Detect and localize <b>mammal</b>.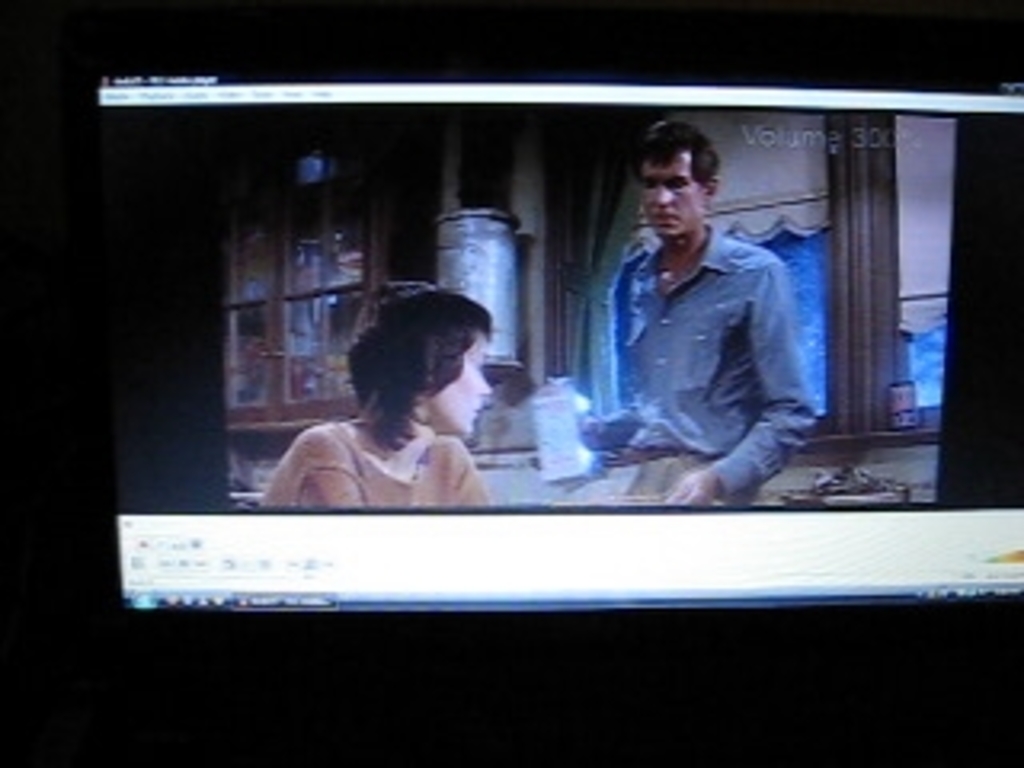
Localized at locate(566, 118, 819, 509).
